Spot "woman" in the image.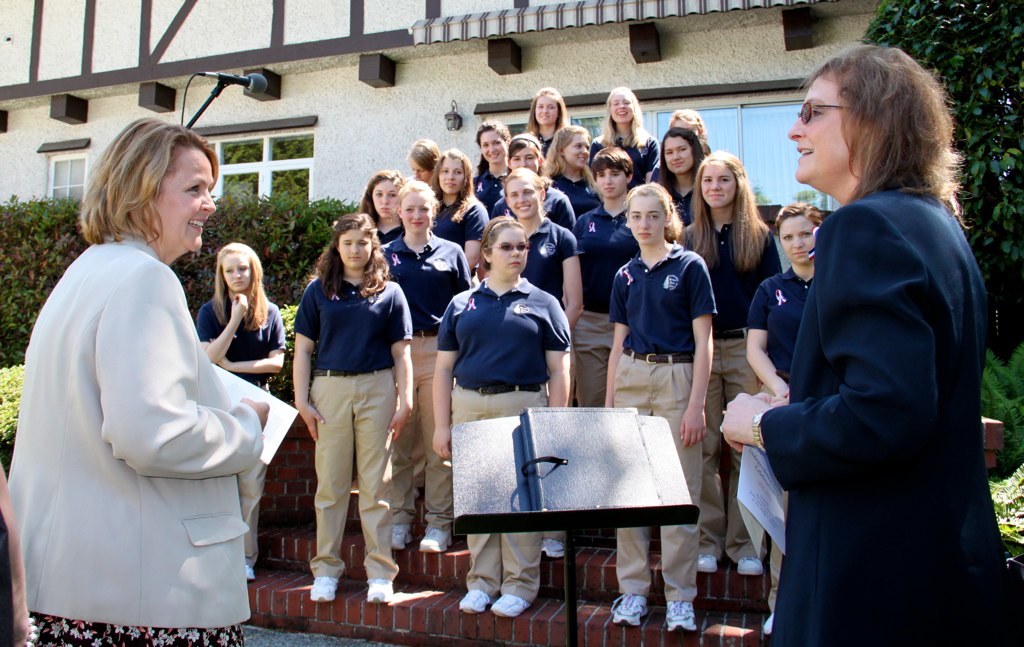
"woman" found at left=469, top=110, right=514, bottom=206.
